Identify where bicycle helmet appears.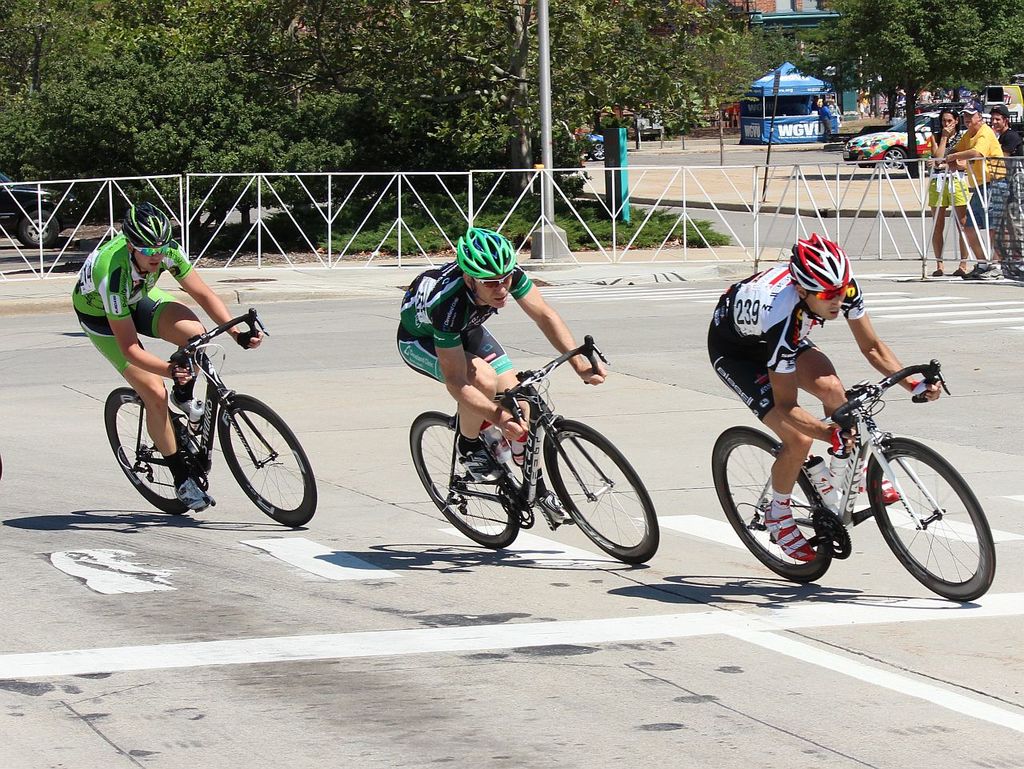
Appears at 459,224,510,286.
